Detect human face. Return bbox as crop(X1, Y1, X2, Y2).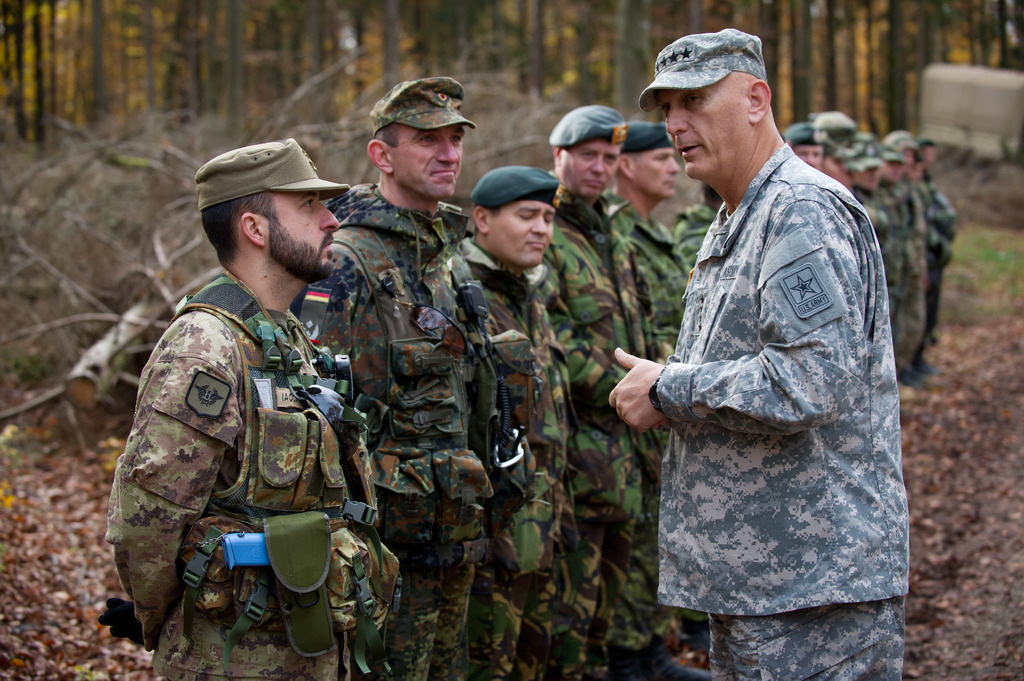
crop(390, 116, 464, 196).
